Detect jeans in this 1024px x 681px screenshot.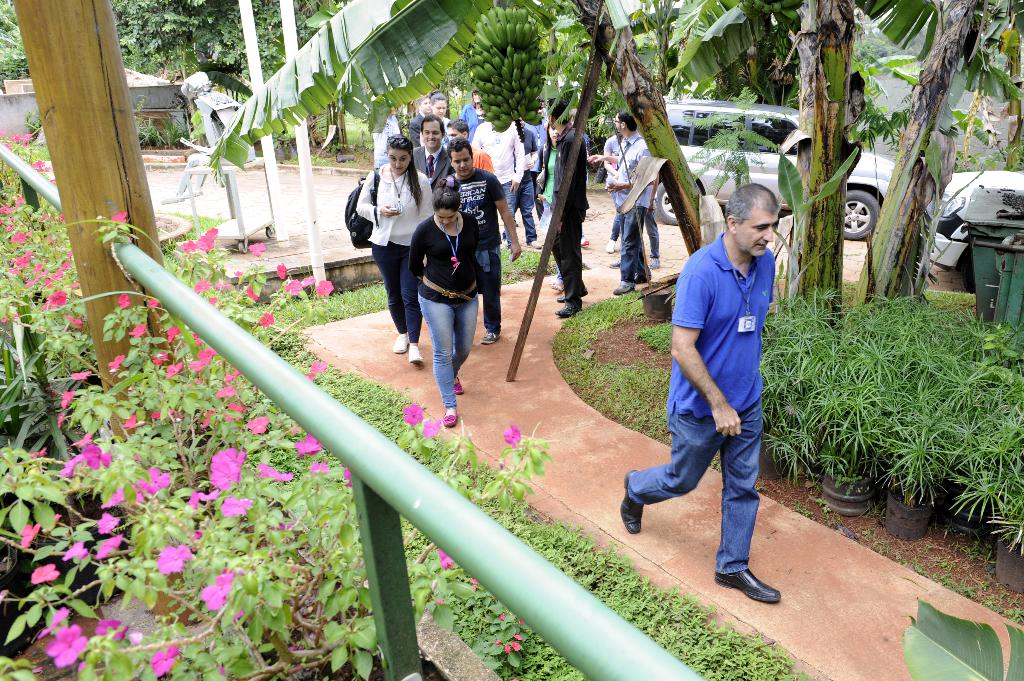
Detection: x1=419, y1=292, x2=479, y2=408.
